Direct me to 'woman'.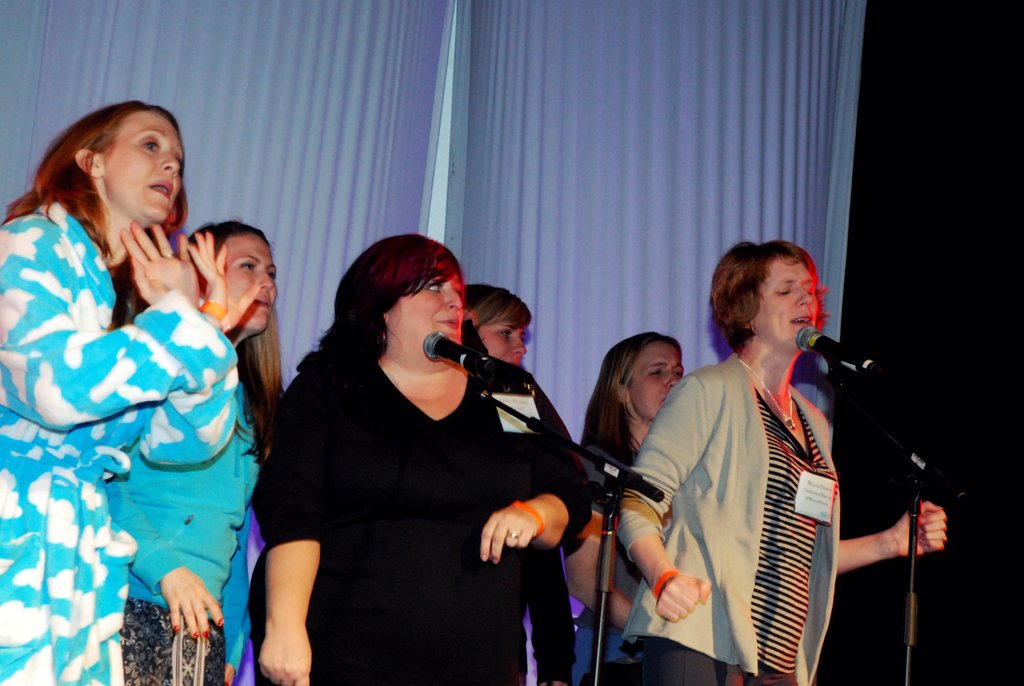
Direction: x1=462 y1=284 x2=576 y2=685.
